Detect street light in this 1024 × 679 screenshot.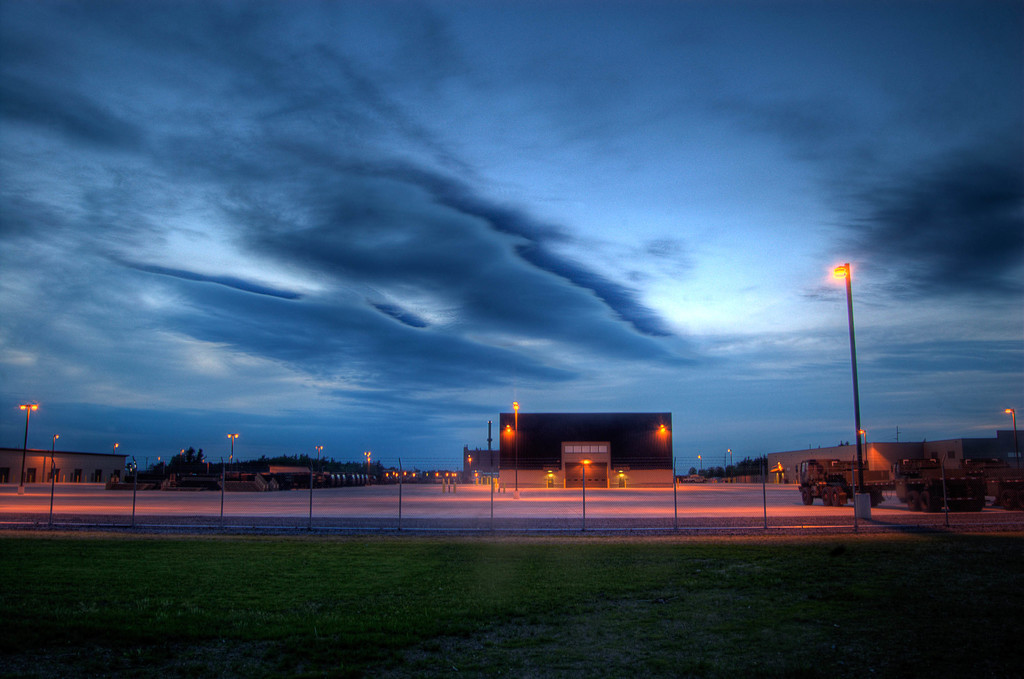
Detection: (13,402,40,486).
